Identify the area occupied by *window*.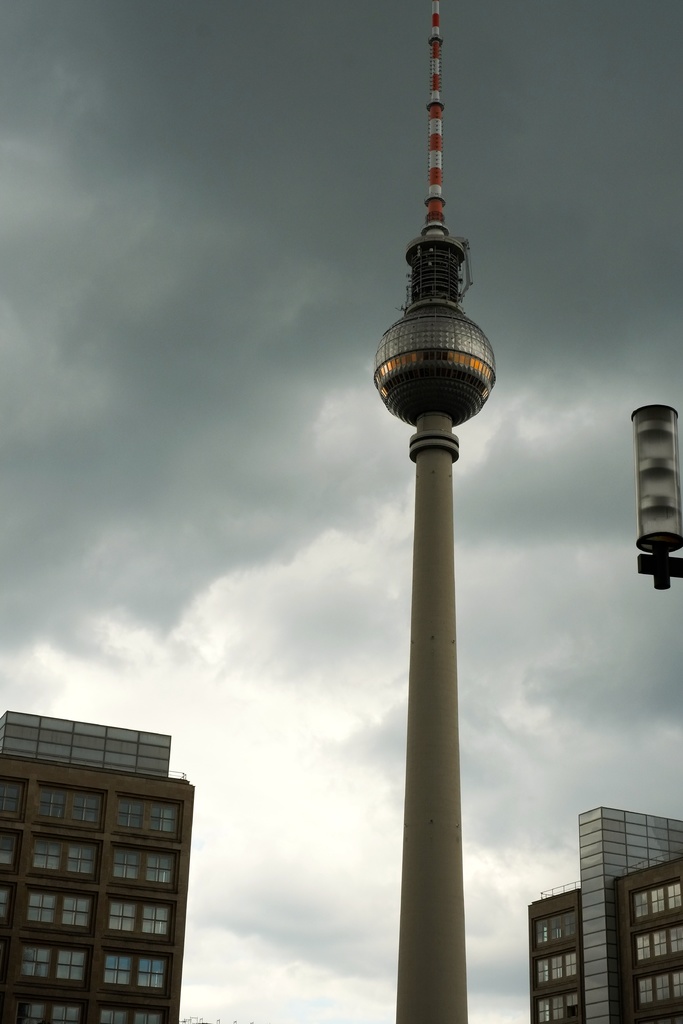
Area: BBox(33, 833, 66, 870).
